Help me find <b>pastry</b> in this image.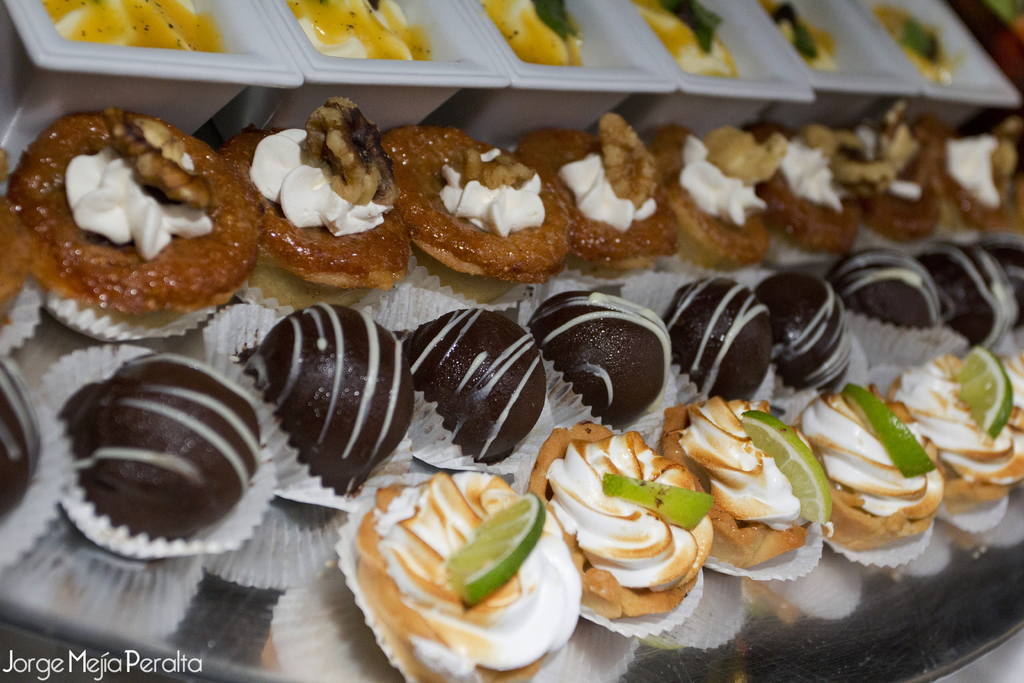
Found it: [835, 111, 950, 248].
